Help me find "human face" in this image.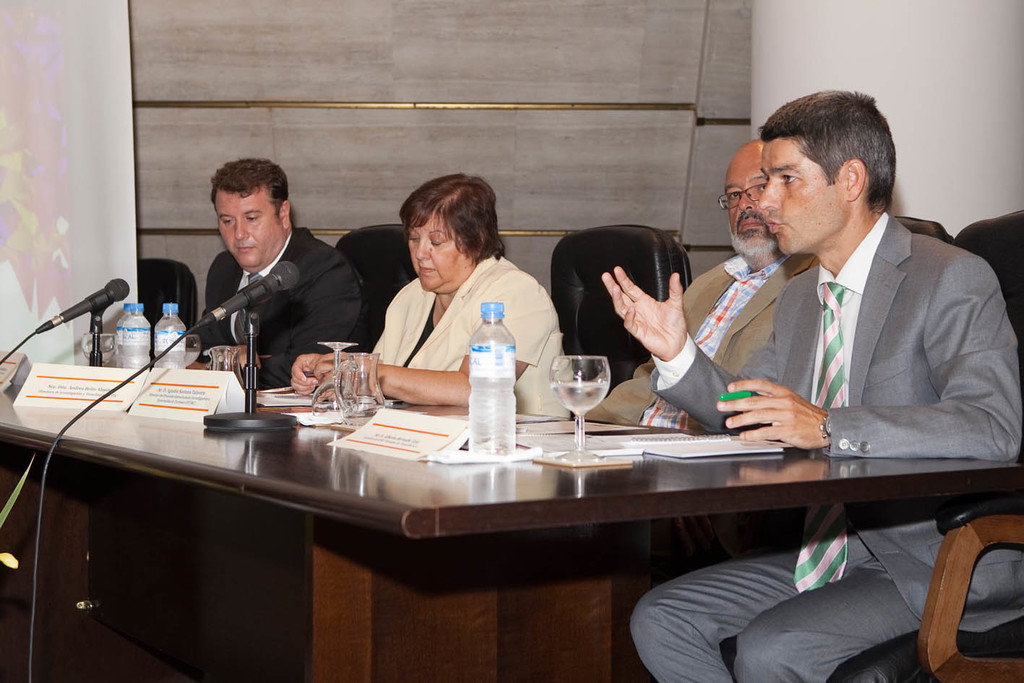
Found it: (left=731, top=150, right=768, bottom=264).
